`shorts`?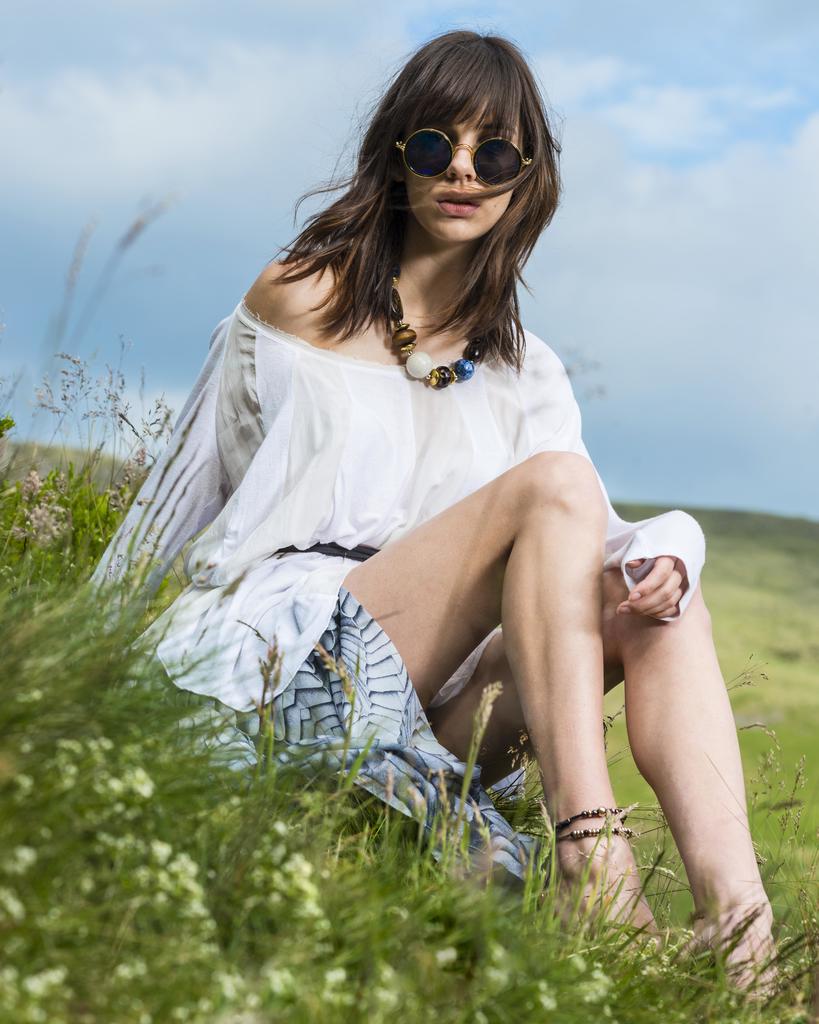
<region>150, 589, 530, 893</region>
